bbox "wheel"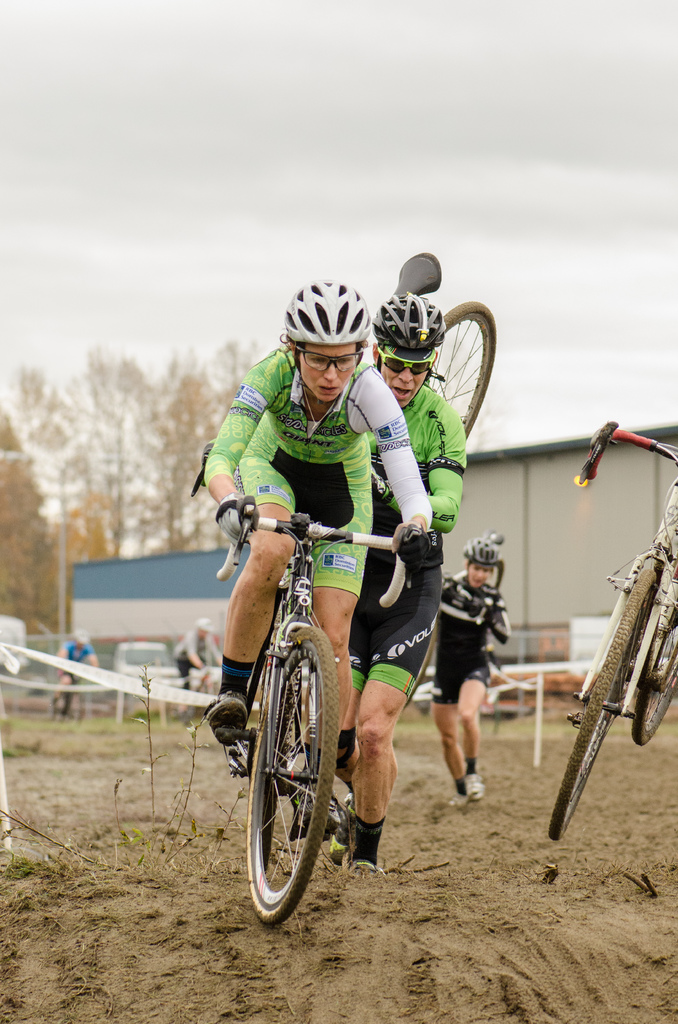
locate(245, 622, 339, 927)
